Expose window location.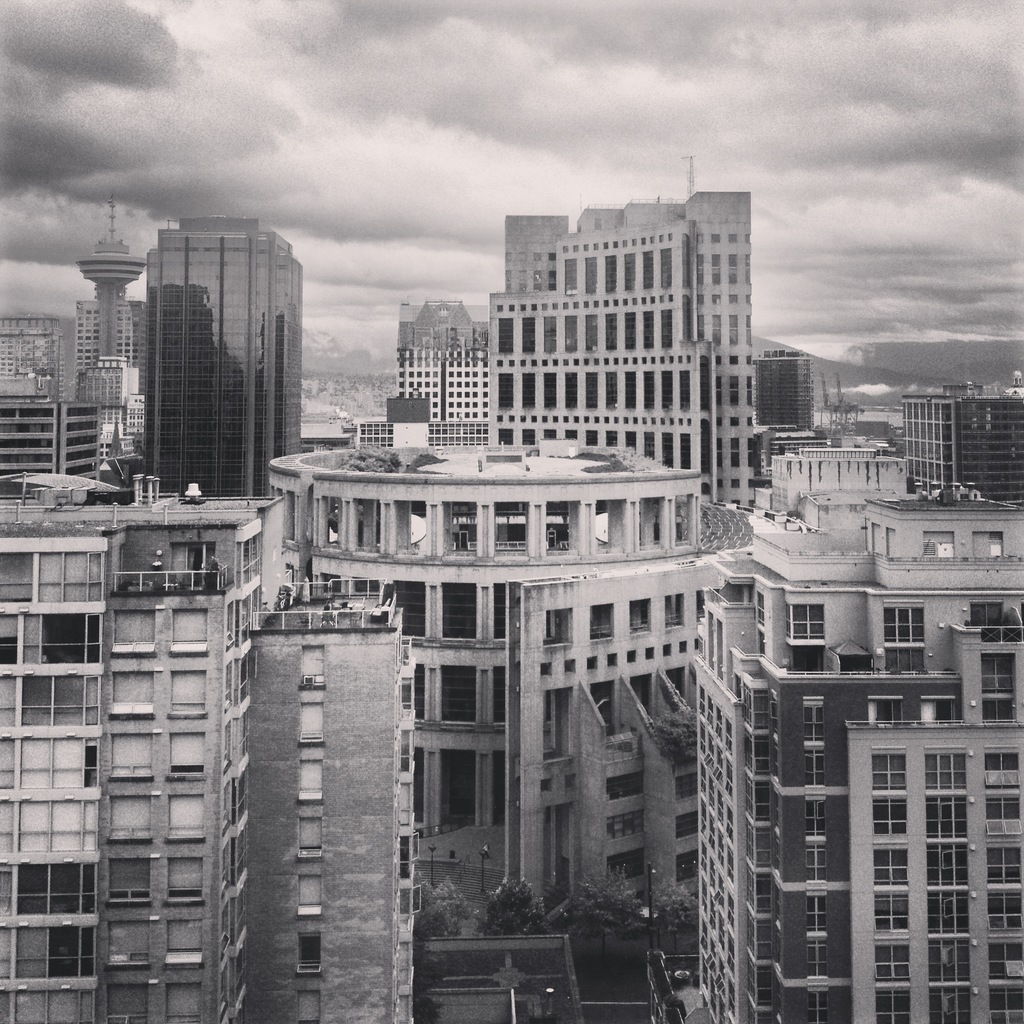
Exposed at bbox(540, 376, 557, 412).
